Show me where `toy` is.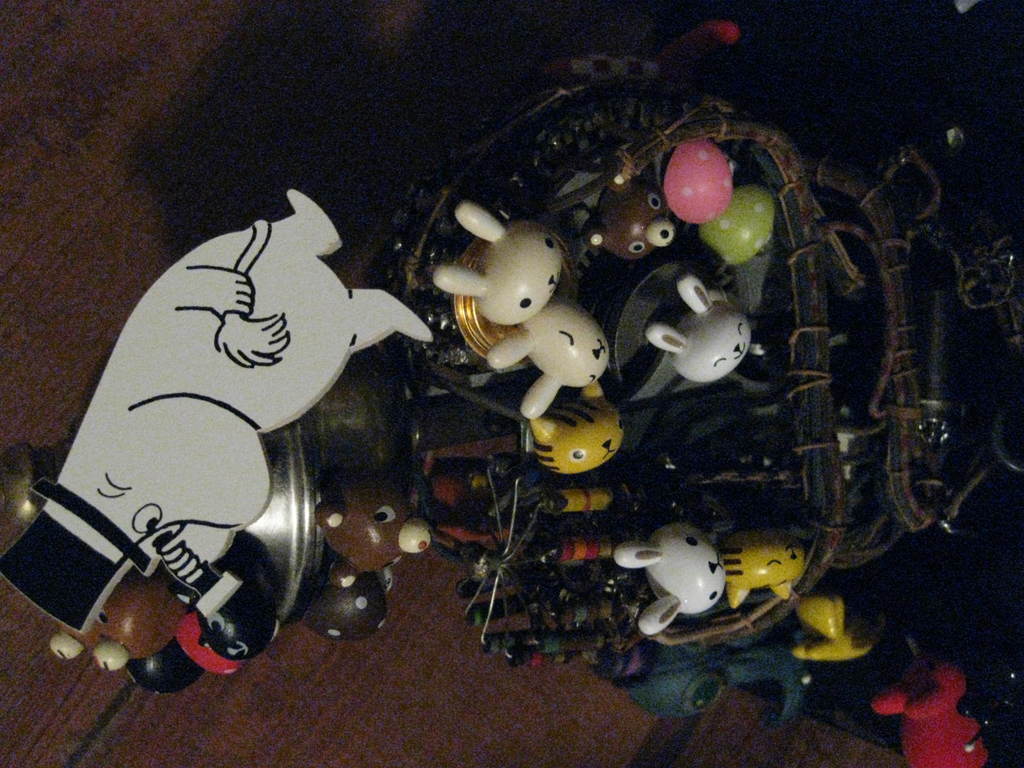
`toy` is at [129,590,277,694].
